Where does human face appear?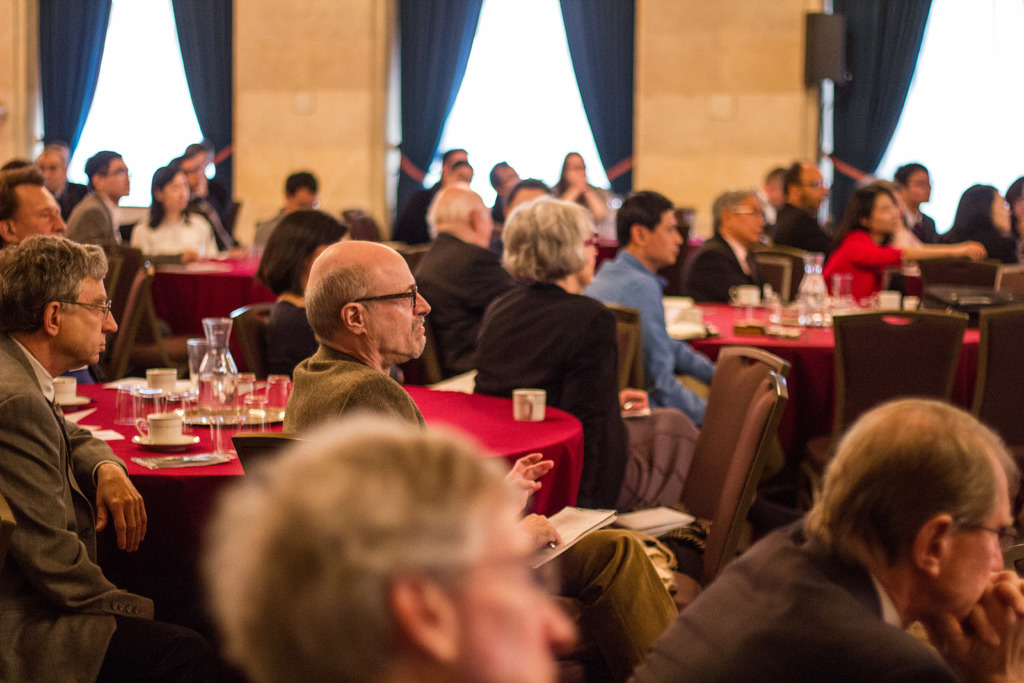
Appears at locate(872, 192, 898, 229).
